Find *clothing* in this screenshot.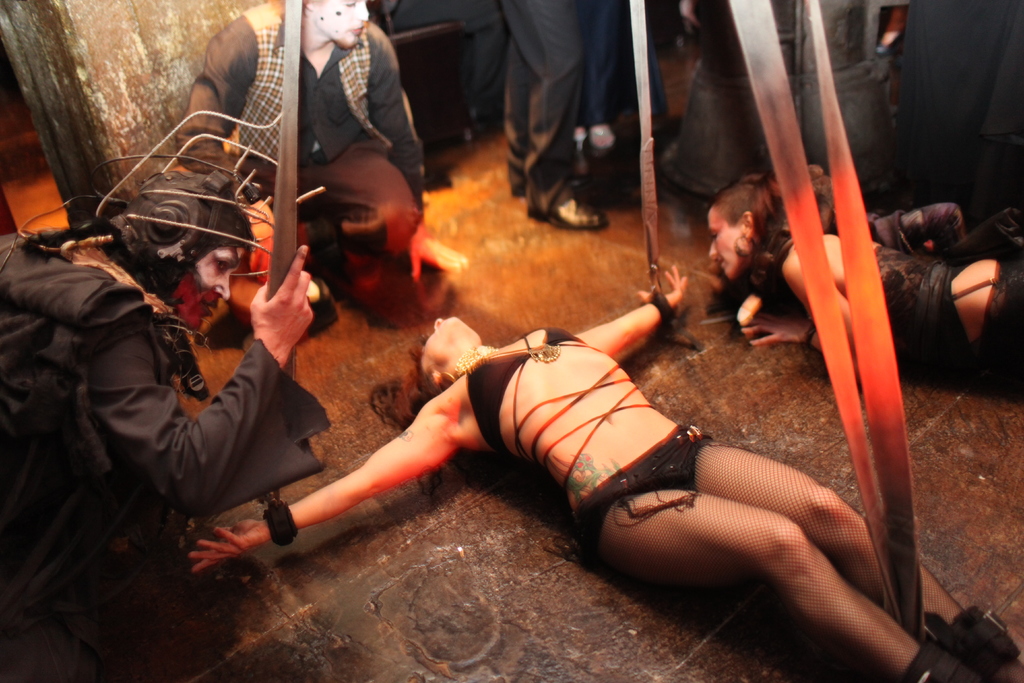
The bounding box for *clothing* is bbox=[497, 0, 566, 205].
